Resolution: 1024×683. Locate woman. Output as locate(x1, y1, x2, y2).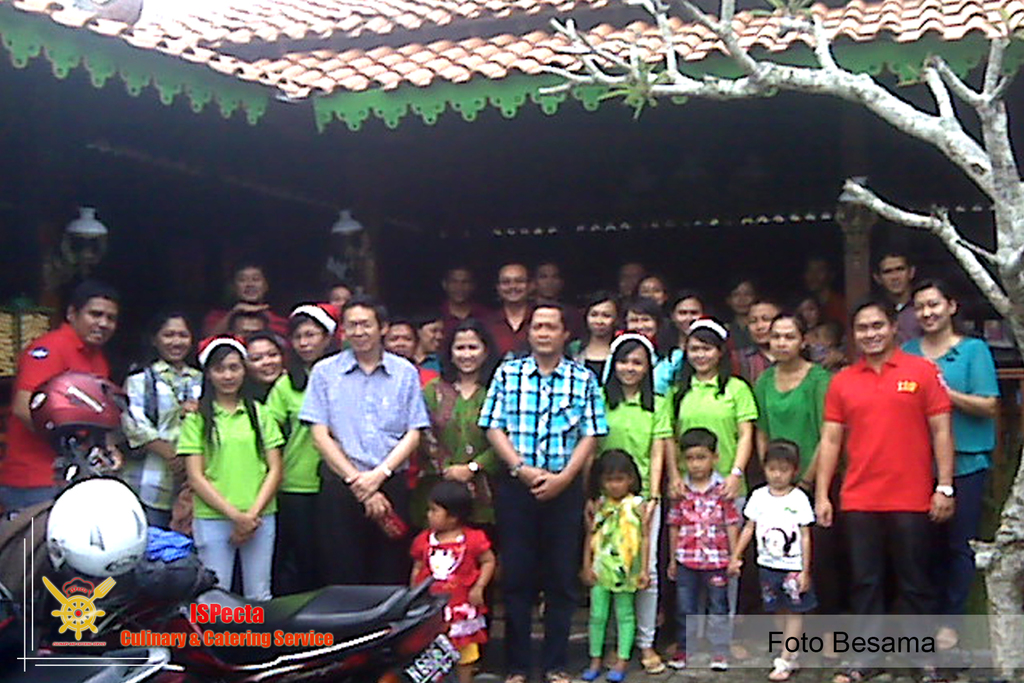
locate(744, 303, 836, 636).
